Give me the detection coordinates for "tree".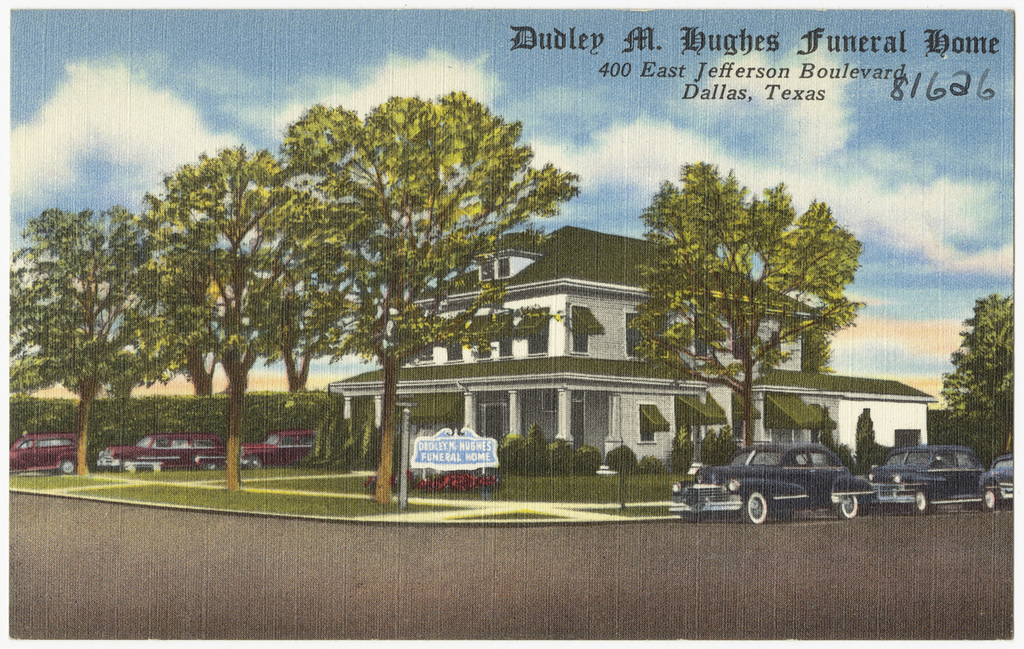
bbox(266, 89, 591, 510).
